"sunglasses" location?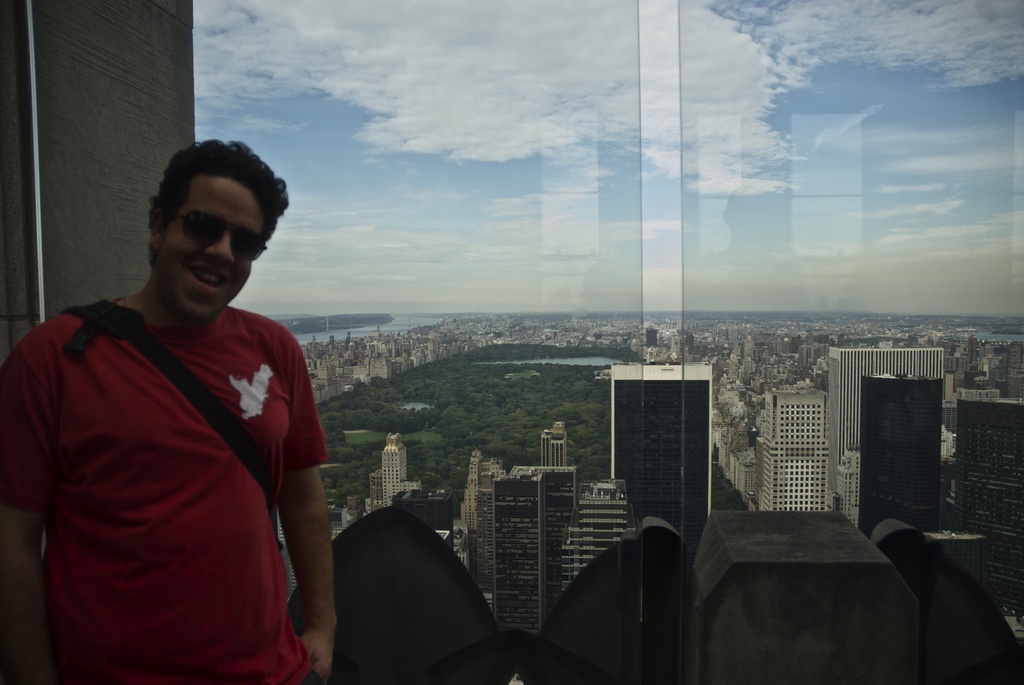
{"left": 173, "top": 211, "right": 268, "bottom": 262}
